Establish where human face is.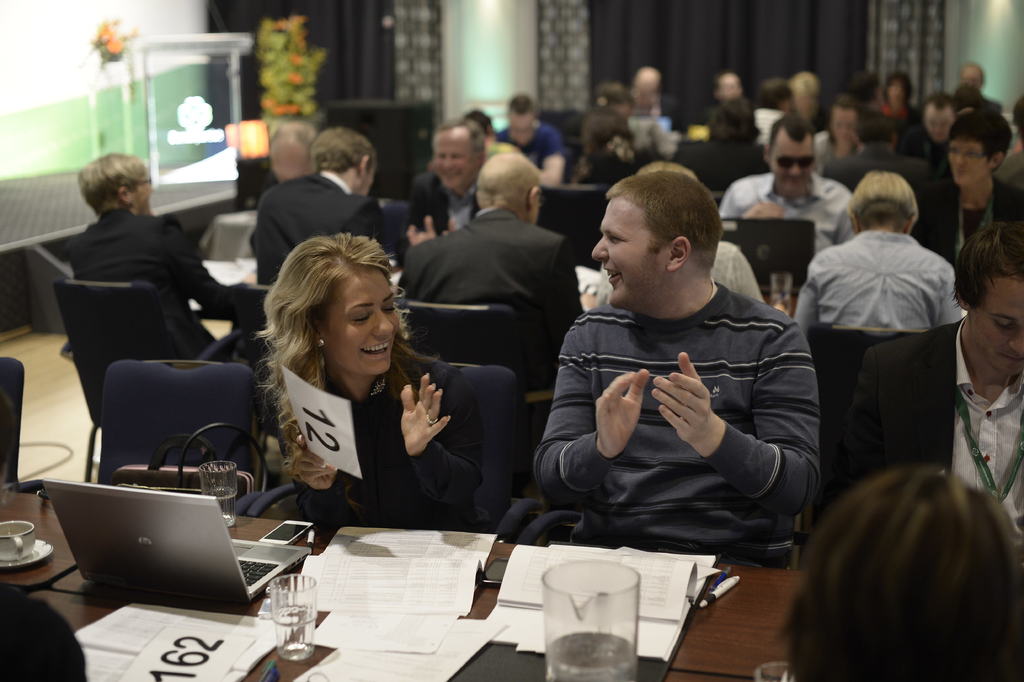
Established at [940, 144, 987, 188].
